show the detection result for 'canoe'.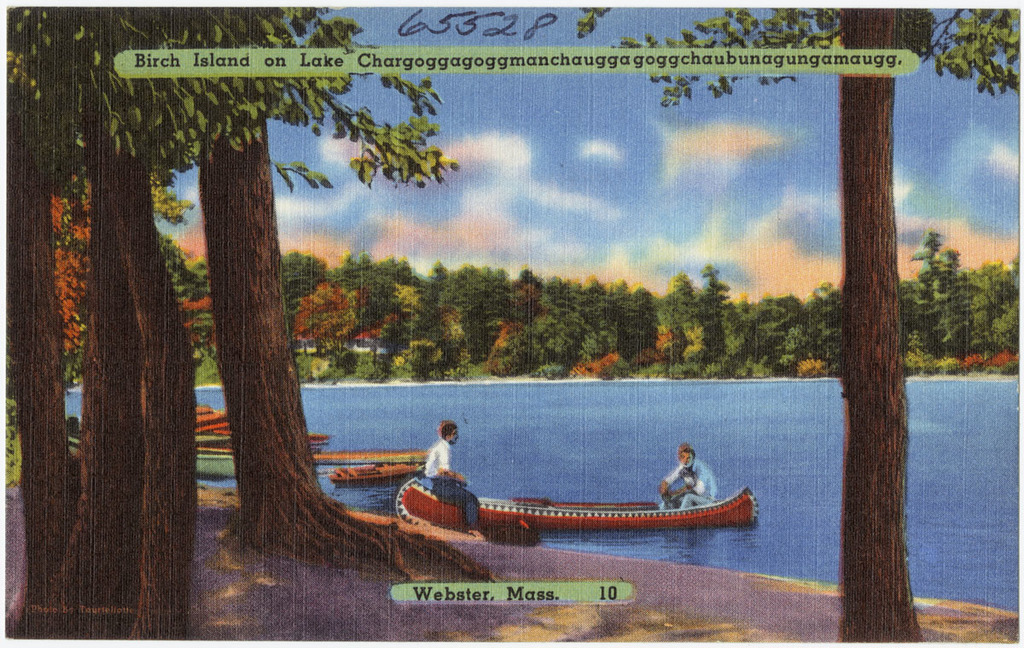
395 482 761 528.
